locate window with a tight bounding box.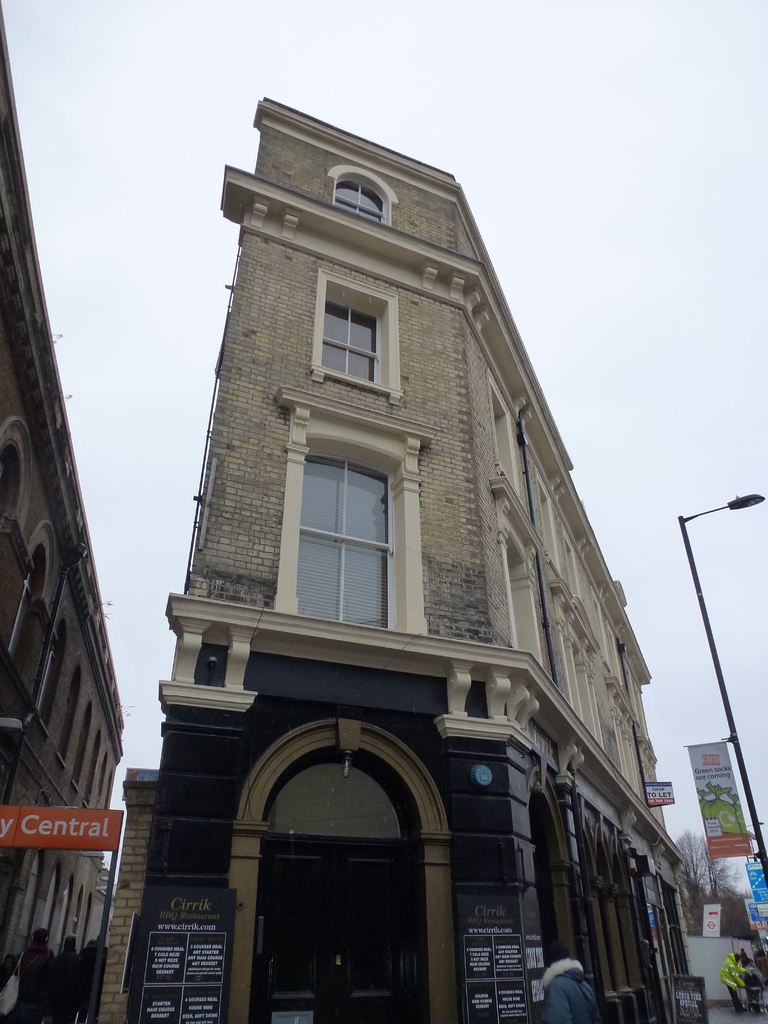
detection(288, 409, 408, 632).
